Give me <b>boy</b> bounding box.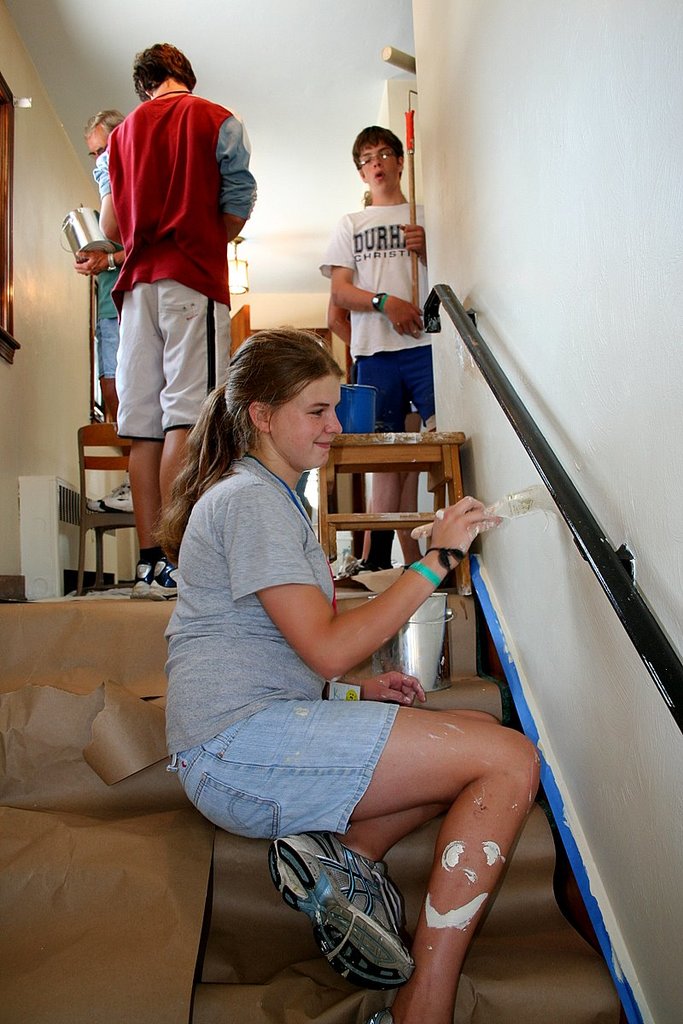
(x1=309, y1=124, x2=439, y2=576).
